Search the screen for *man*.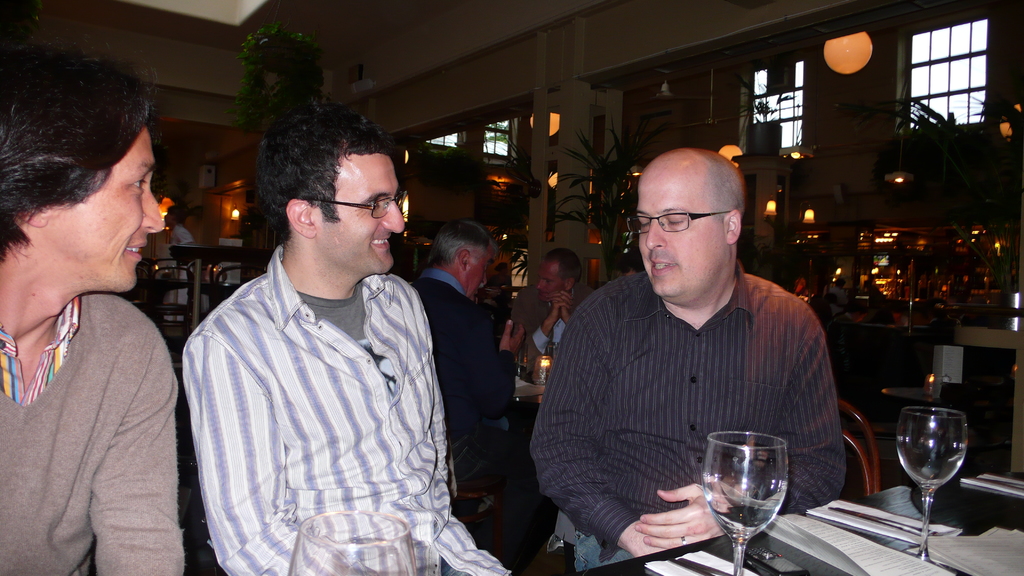
Found at <box>520,143,865,548</box>.
